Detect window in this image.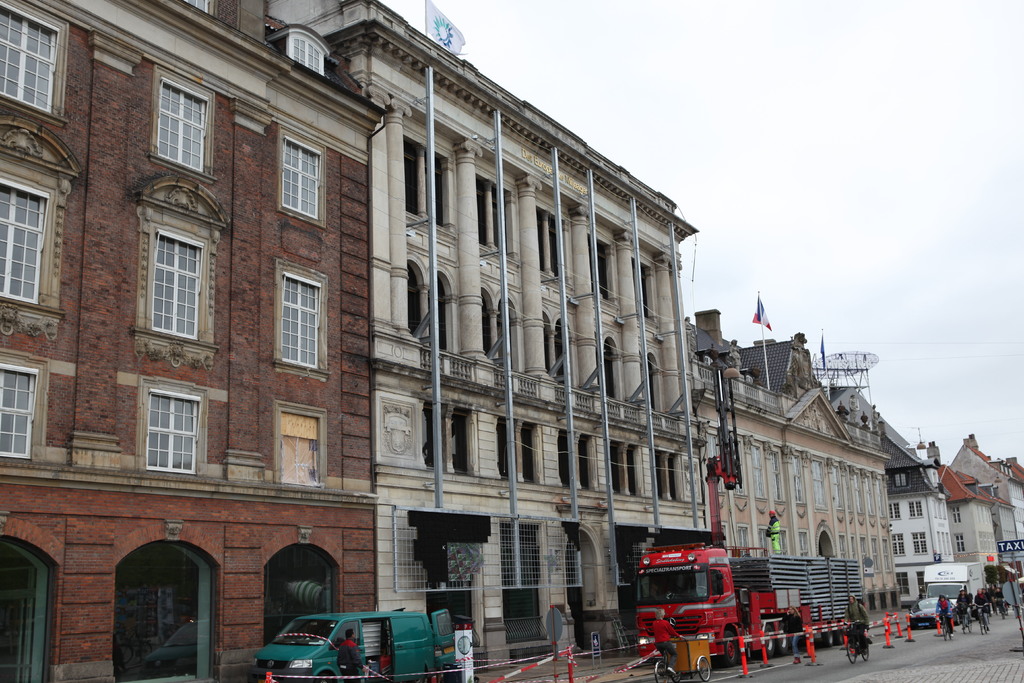
Detection: [835, 533, 850, 563].
